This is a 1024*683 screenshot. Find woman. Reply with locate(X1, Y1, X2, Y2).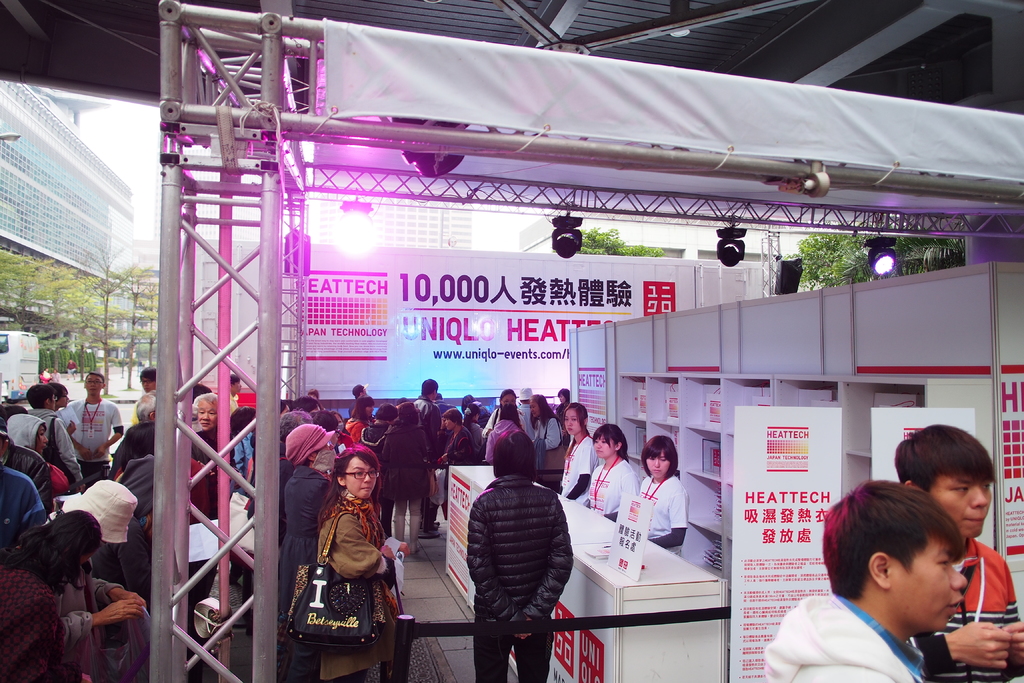
locate(345, 393, 380, 446).
